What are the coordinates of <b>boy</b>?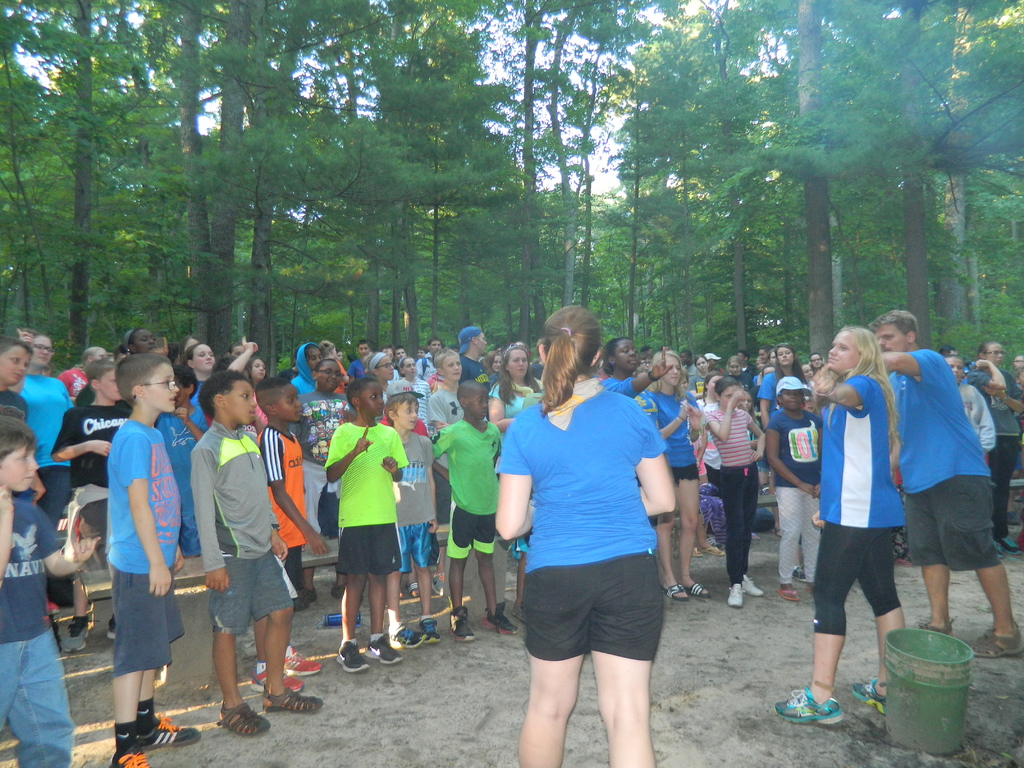
374 392 444 646.
